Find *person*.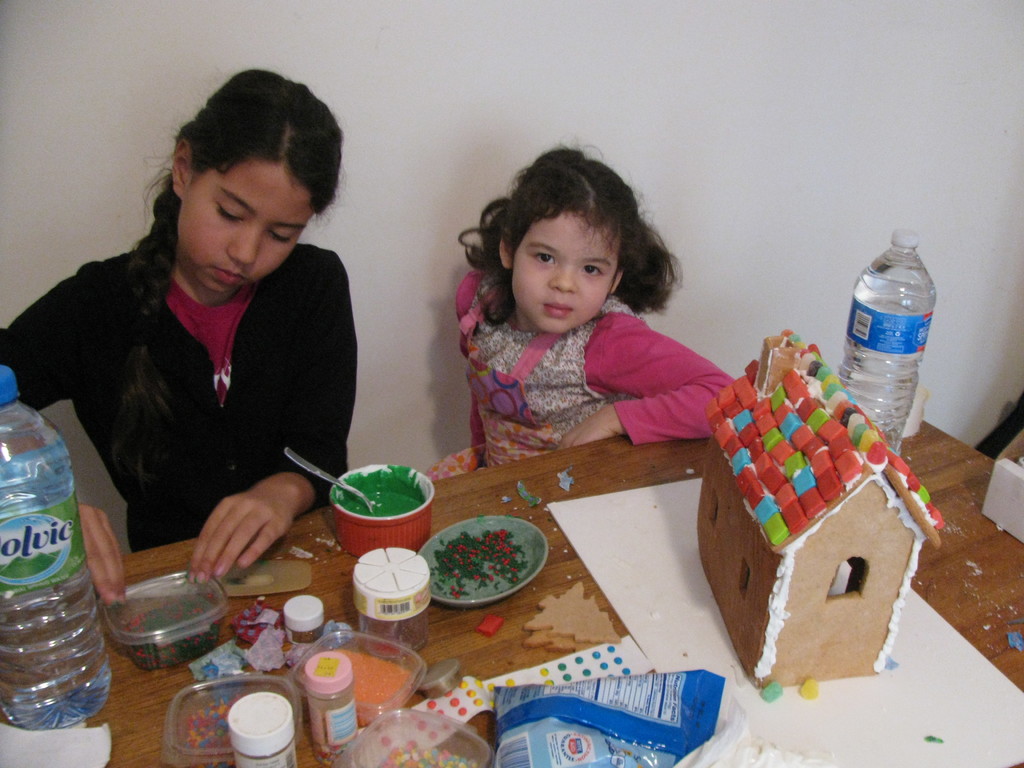
[x1=44, y1=36, x2=390, y2=611].
